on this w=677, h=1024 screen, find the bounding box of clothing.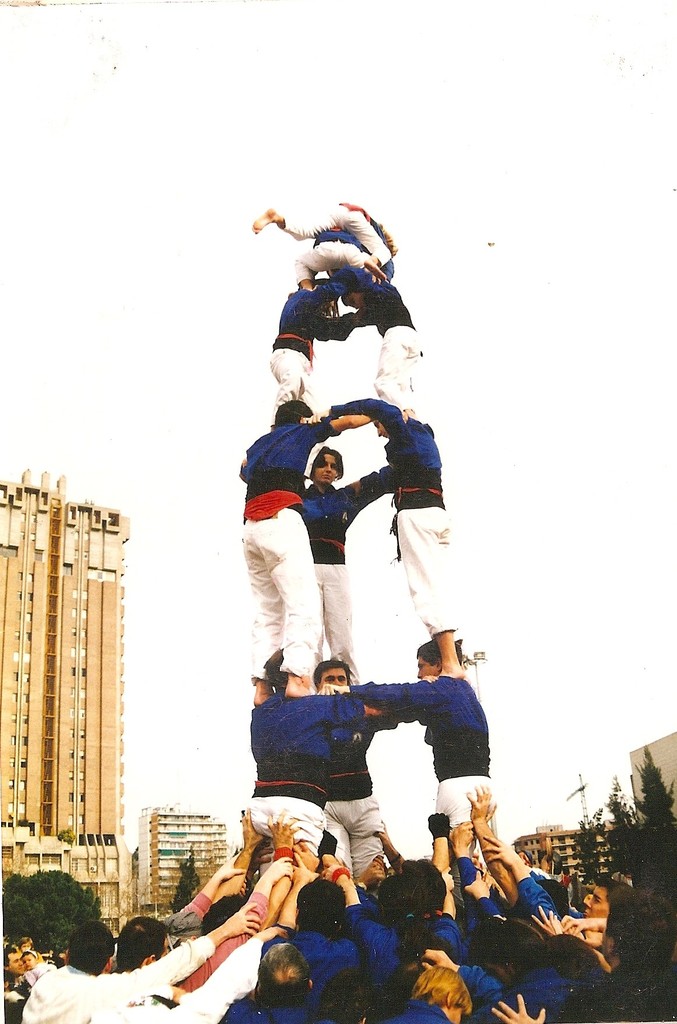
Bounding box: pyautogui.locateOnScreen(223, 993, 333, 1020).
